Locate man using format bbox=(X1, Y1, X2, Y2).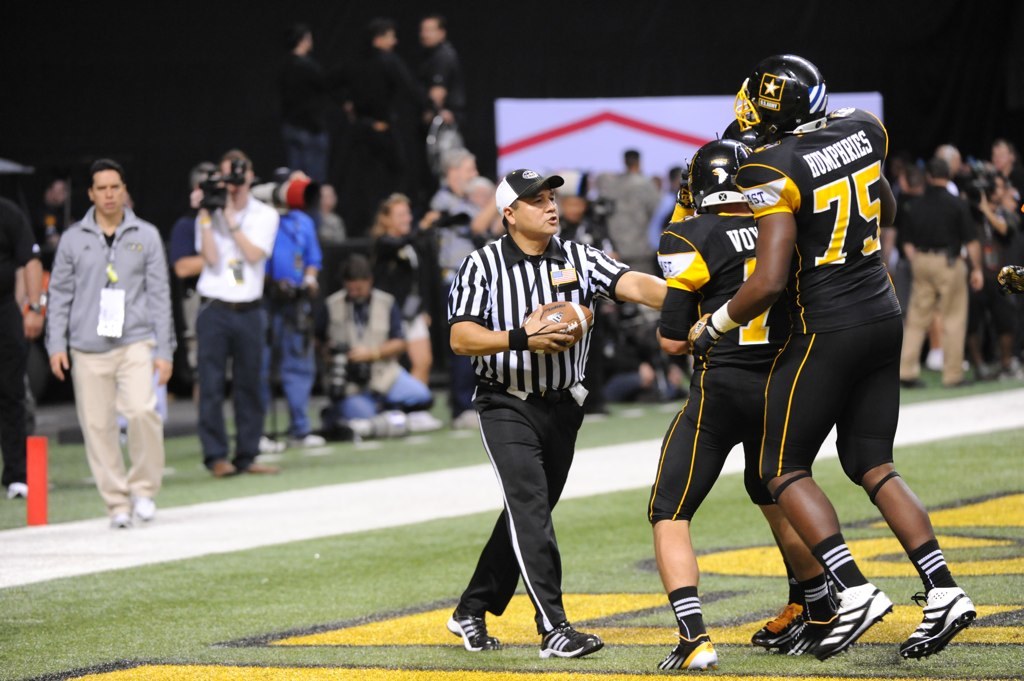
bbox=(347, 23, 423, 218).
